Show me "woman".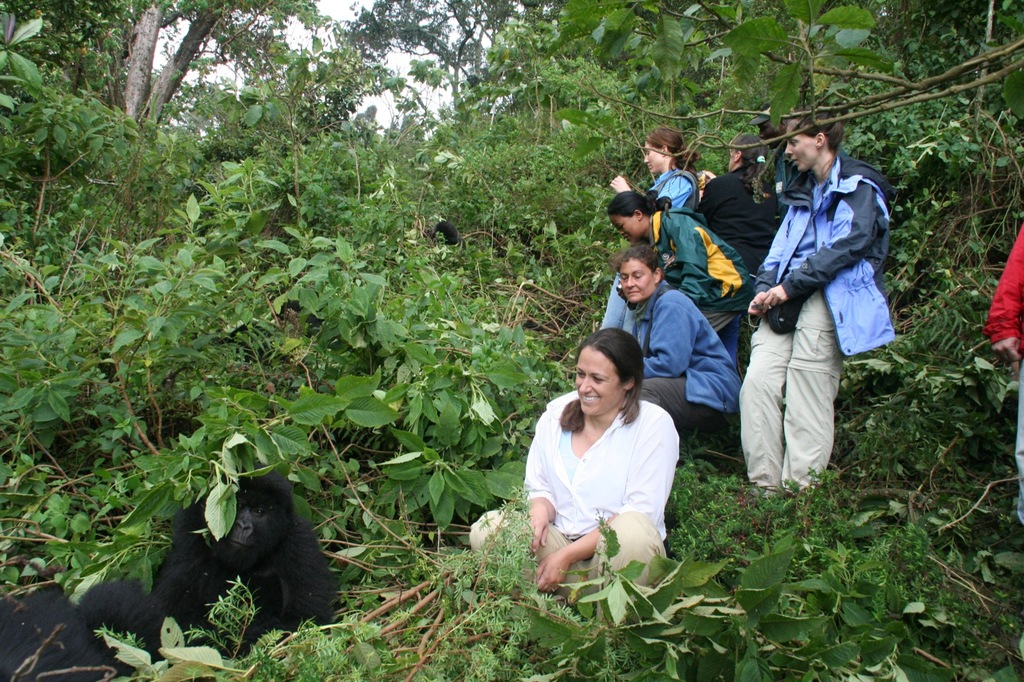
"woman" is here: 604/189/760/380.
